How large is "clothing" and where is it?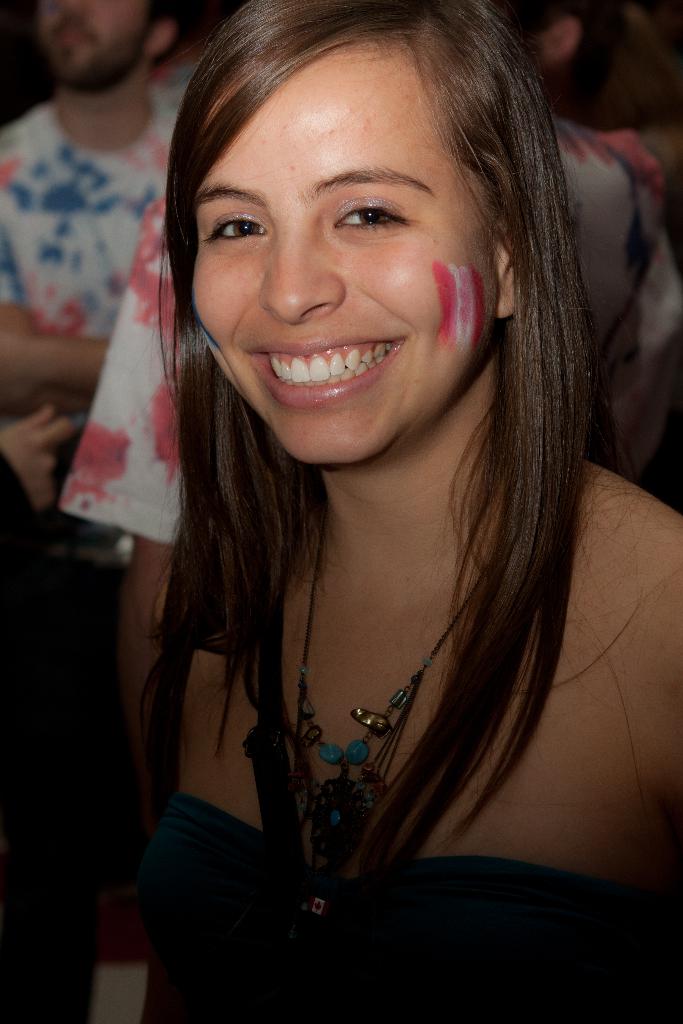
Bounding box: [x1=0, y1=75, x2=196, y2=400].
